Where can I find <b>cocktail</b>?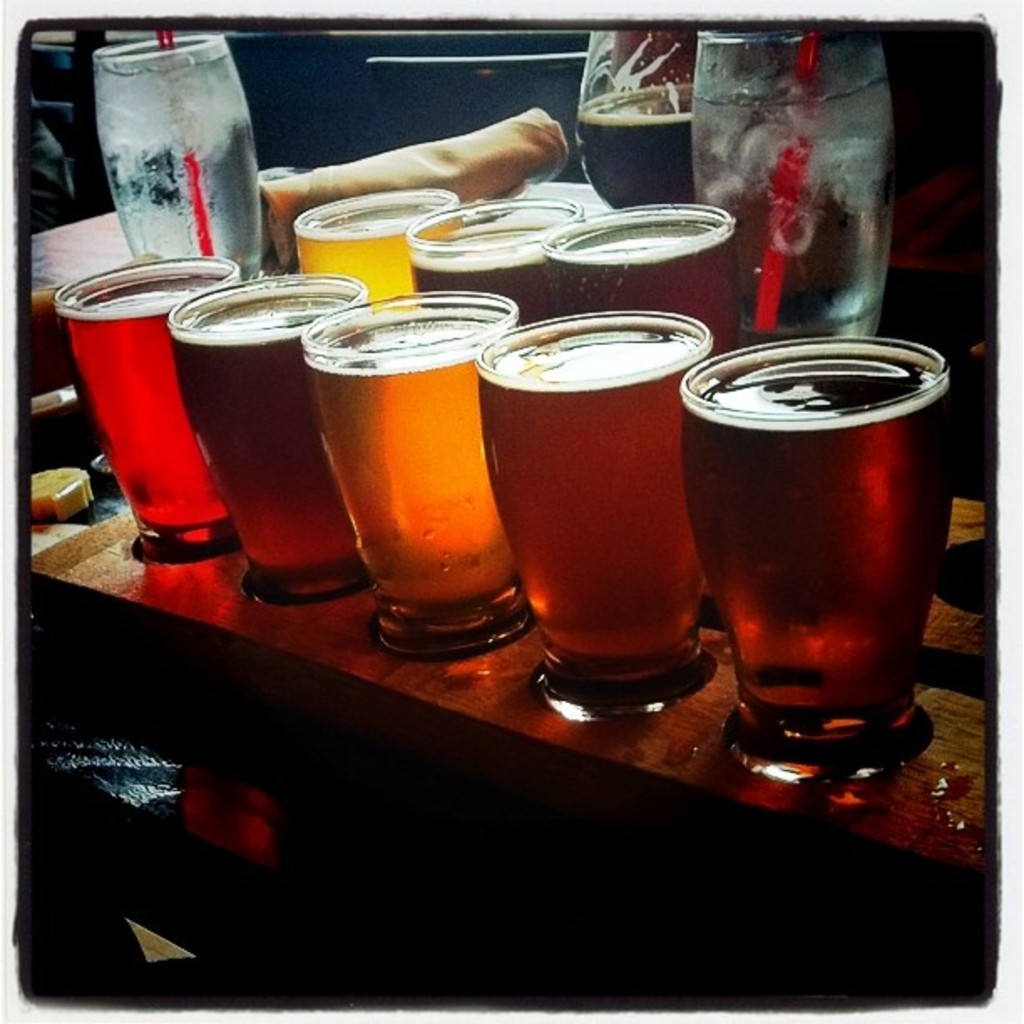
You can find it at <region>686, 340, 959, 760</region>.
